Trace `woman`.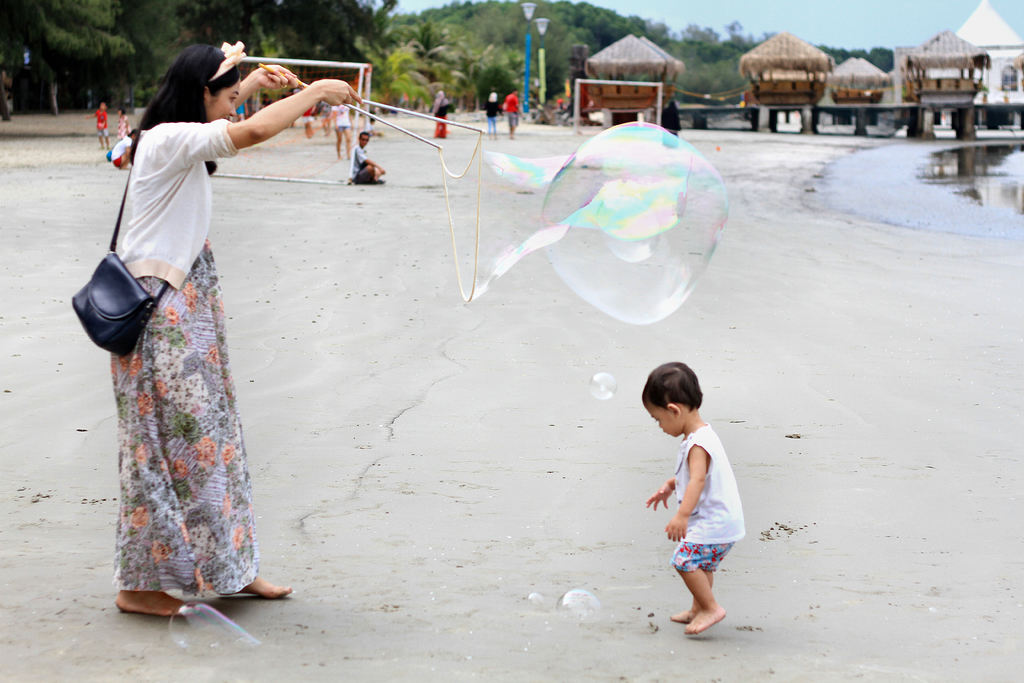
Traced to locate(76, 35, 314, 634).
